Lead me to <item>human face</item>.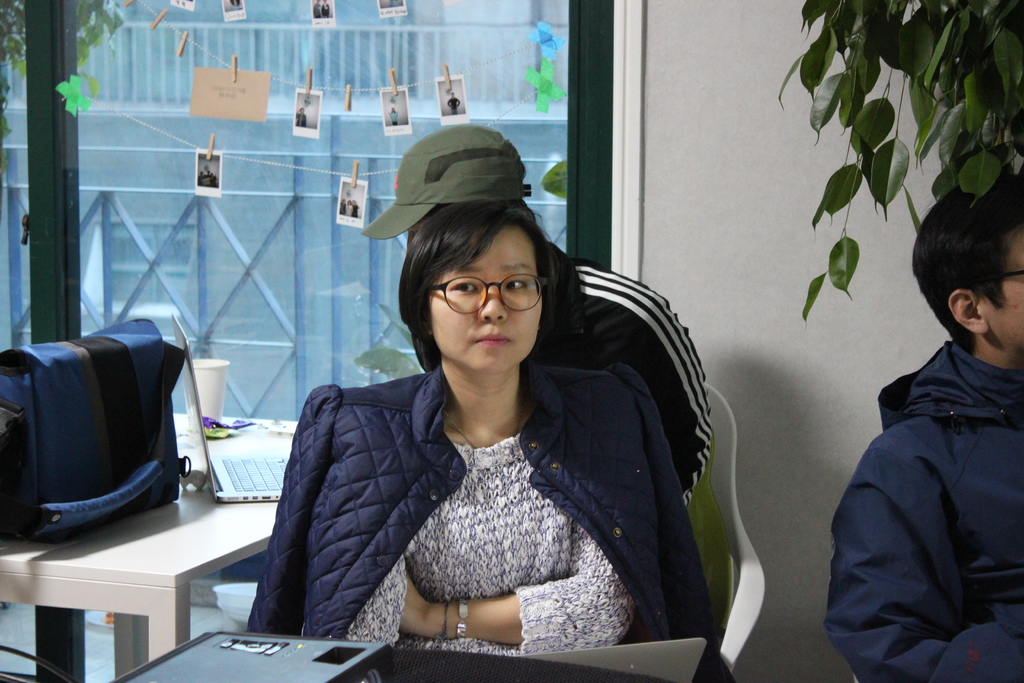
Lead to select_region(981, 229, 1023, 352).
